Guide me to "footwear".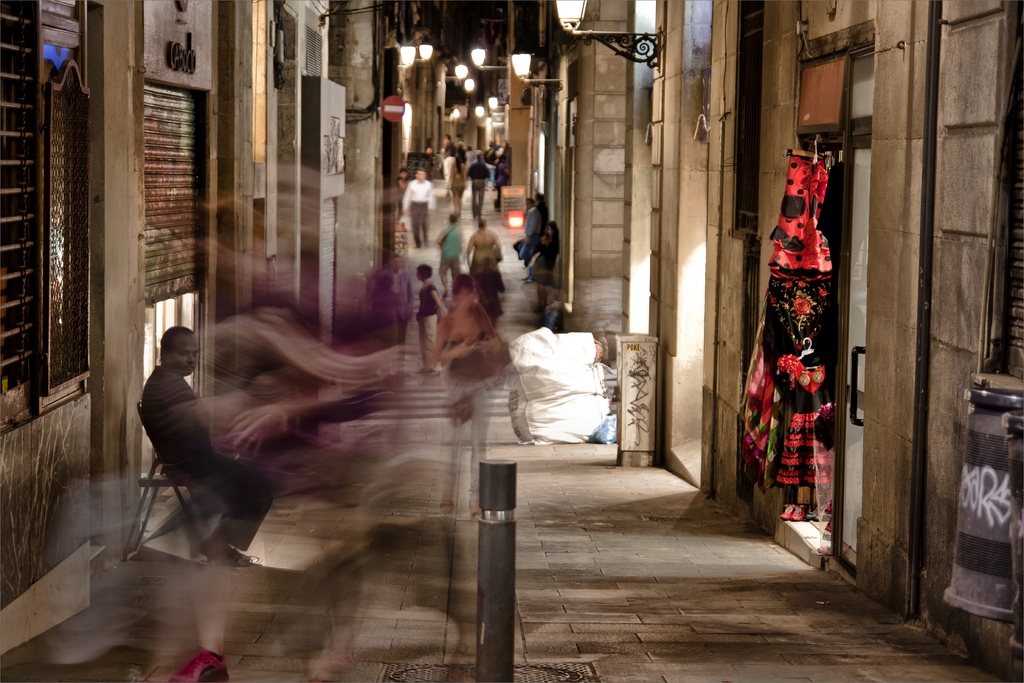
Guidance: 522,275,534,282.
